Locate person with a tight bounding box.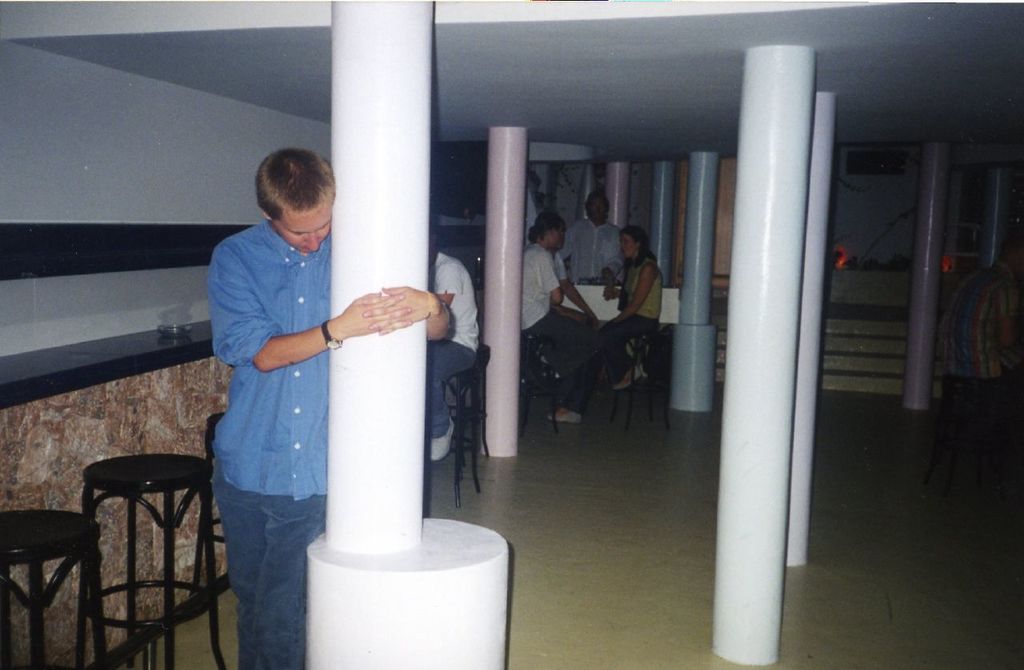
box(566, 190, 627, 280).
